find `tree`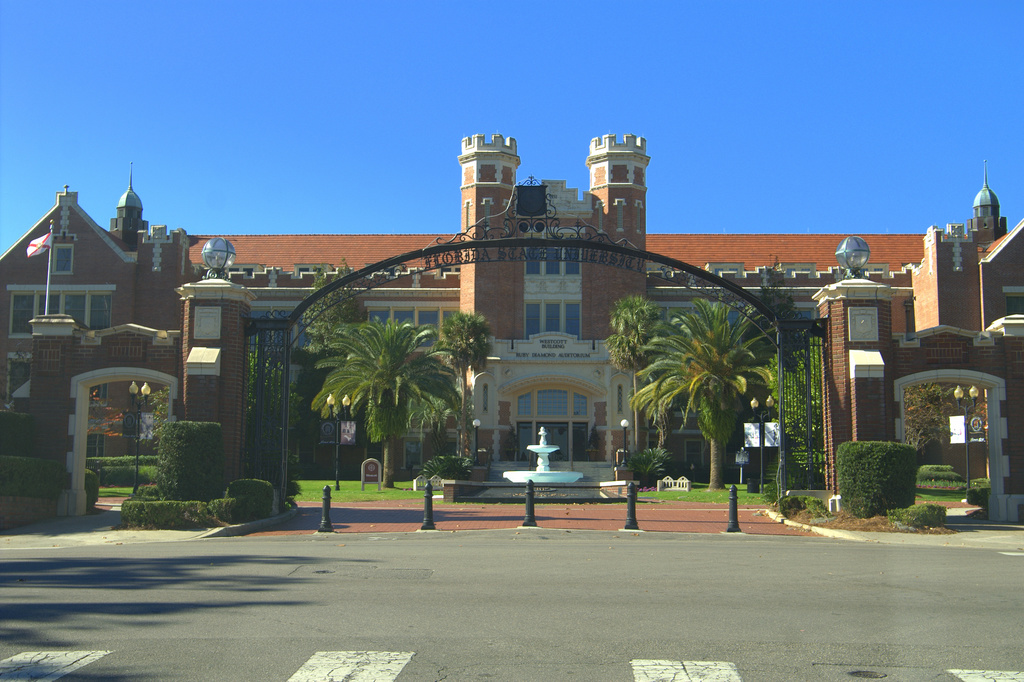
bbox=(298, 302, 464, 459)
